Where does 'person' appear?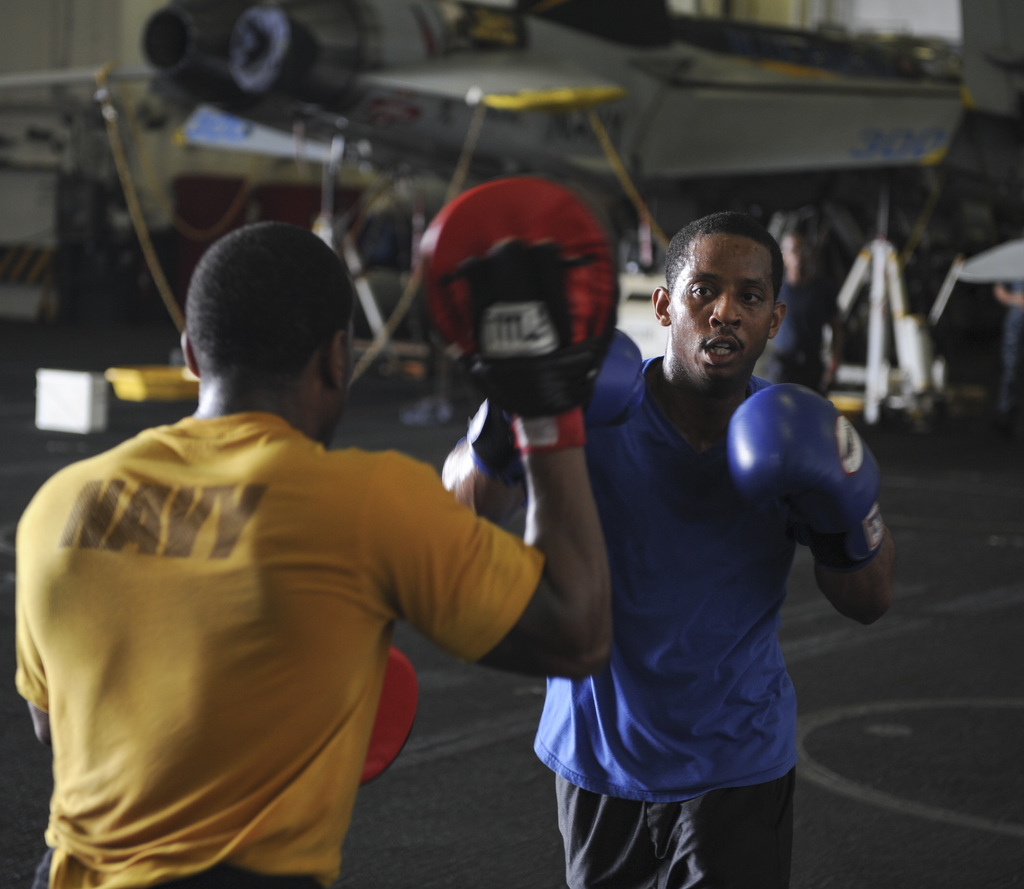
Appears at pyautogui.locateOnScreen(764, 222, 860, 408).
